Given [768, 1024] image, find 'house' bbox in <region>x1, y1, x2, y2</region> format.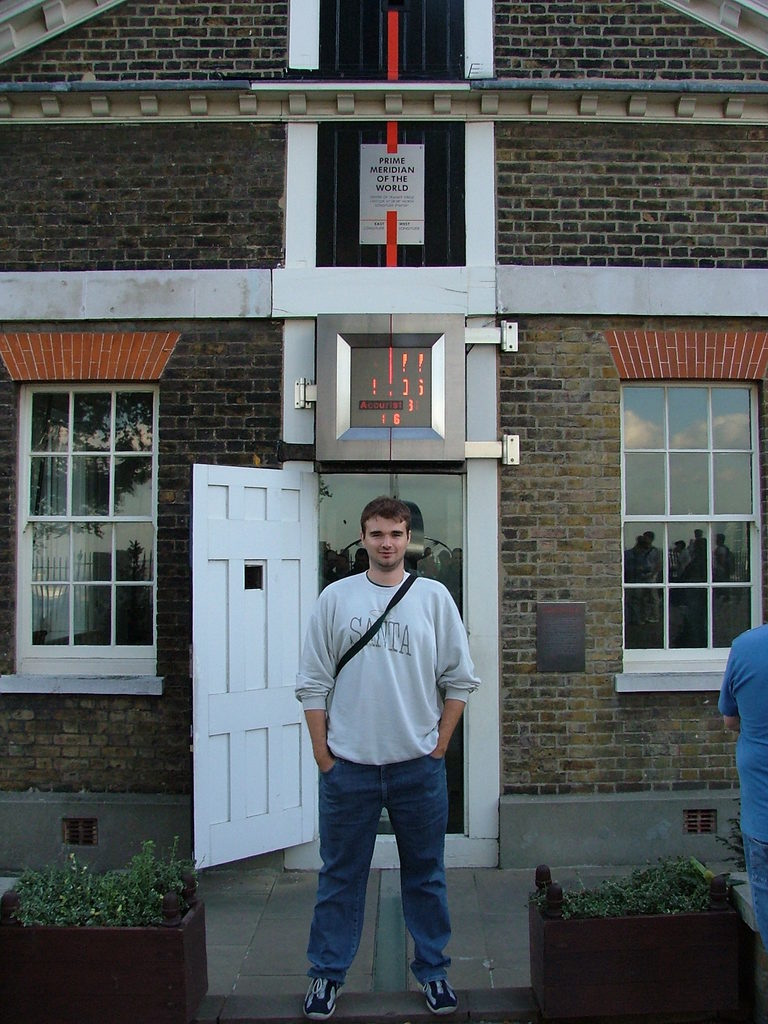
<region>43, 0, 715, 1016</region>.
